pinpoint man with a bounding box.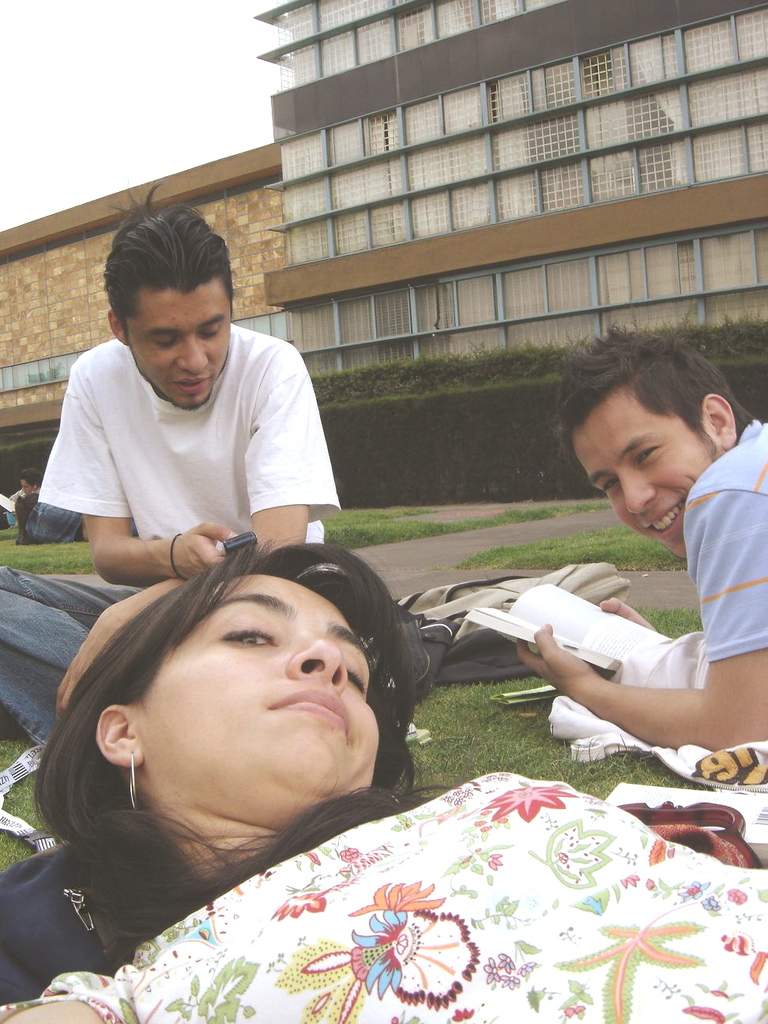
0 195 341 753.
